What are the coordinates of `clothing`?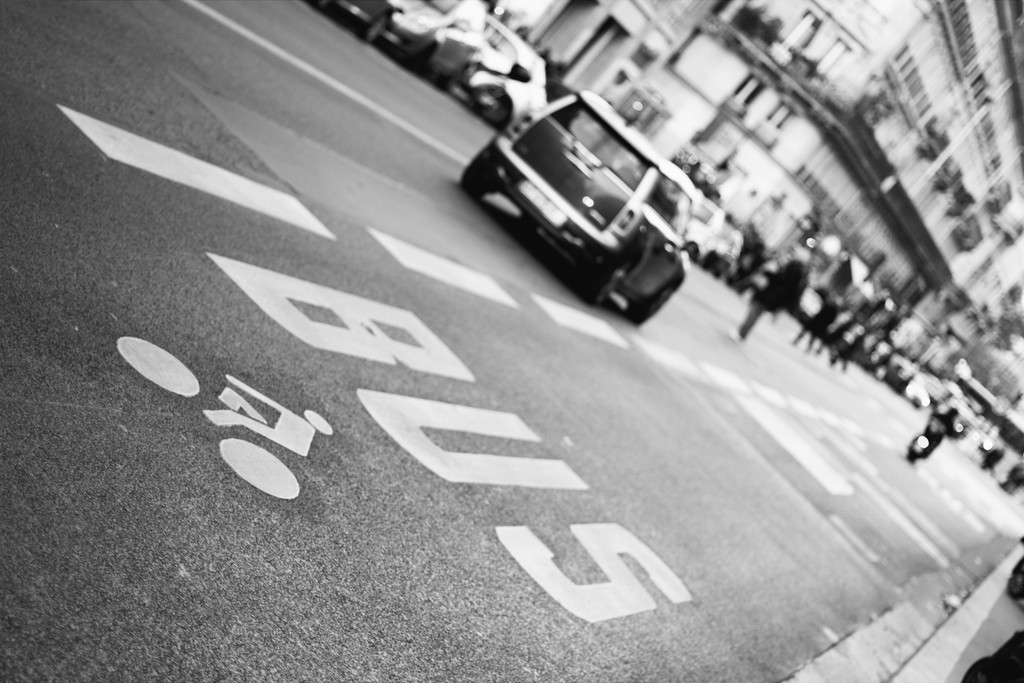
{"x1": 740, "y1": 261, "x2": 812, "y2": 344}.
